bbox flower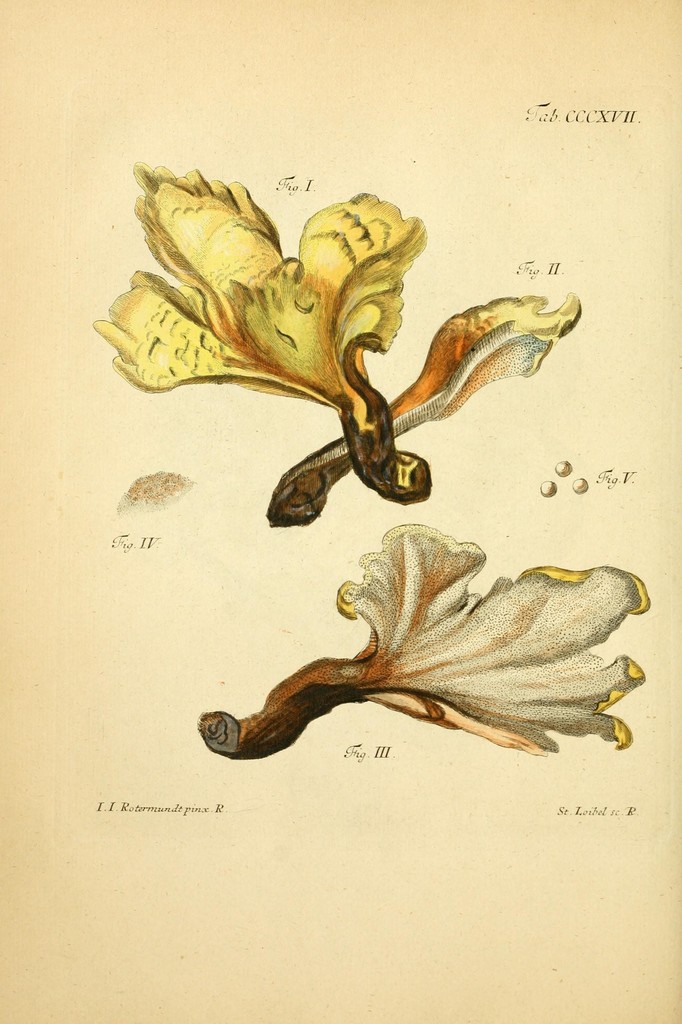
bbox(261, 292, 586, 533)
